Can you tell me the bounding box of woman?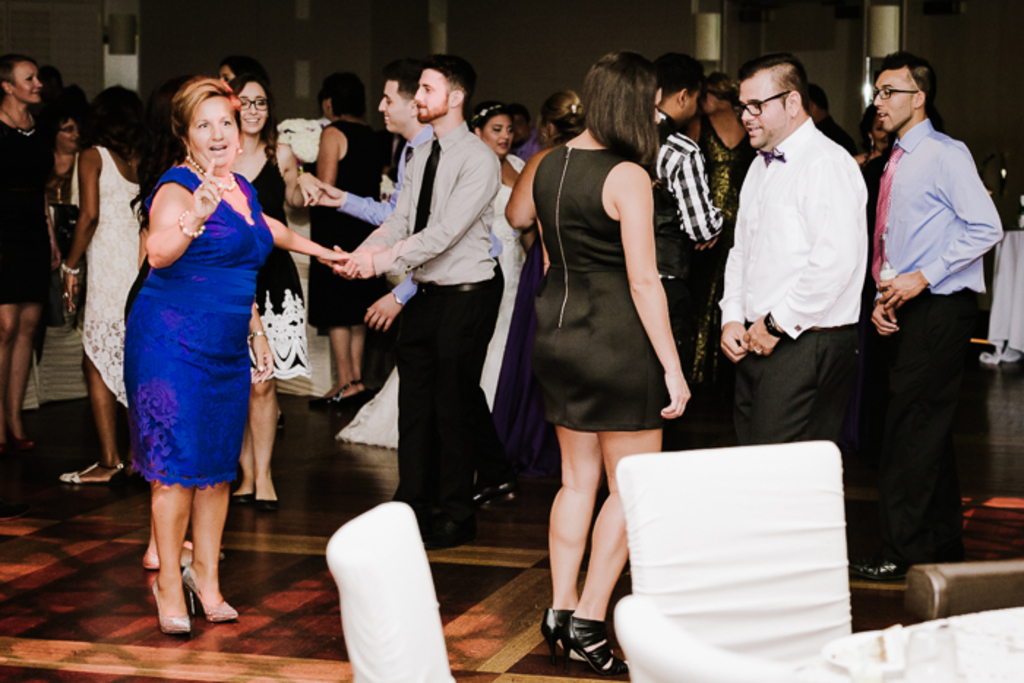
(138, 82, 369, 636).
